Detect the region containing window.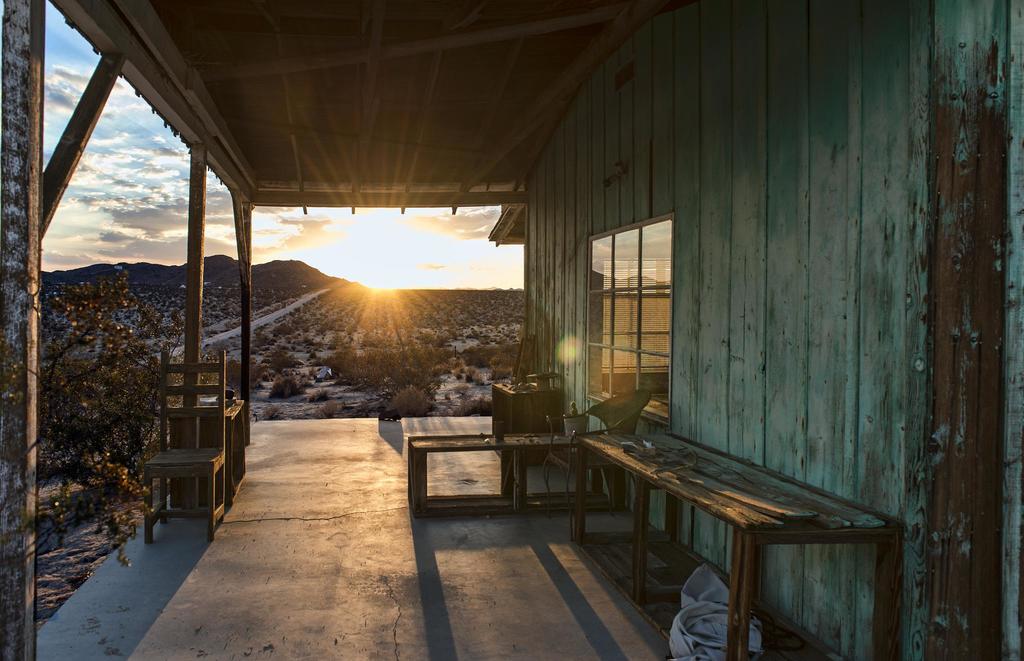
x1=582, y1=217, x2=670, y2=426.
